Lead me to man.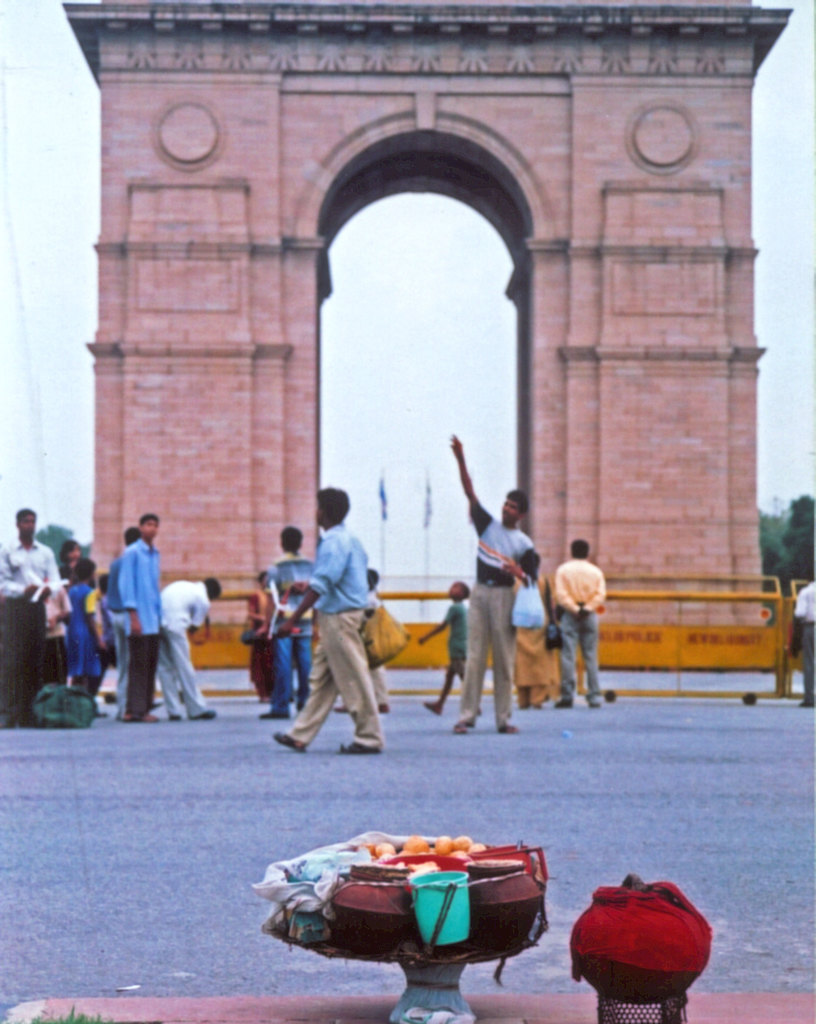
Lead to (282, 498, 410, 766).
